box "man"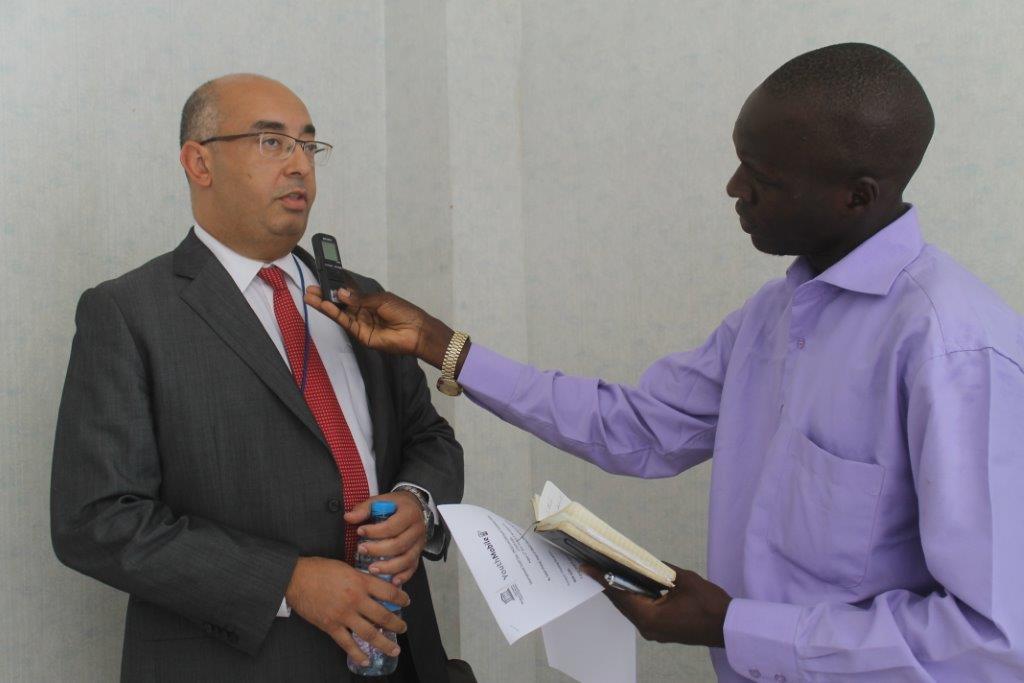
(55, 79, 476, 670)
